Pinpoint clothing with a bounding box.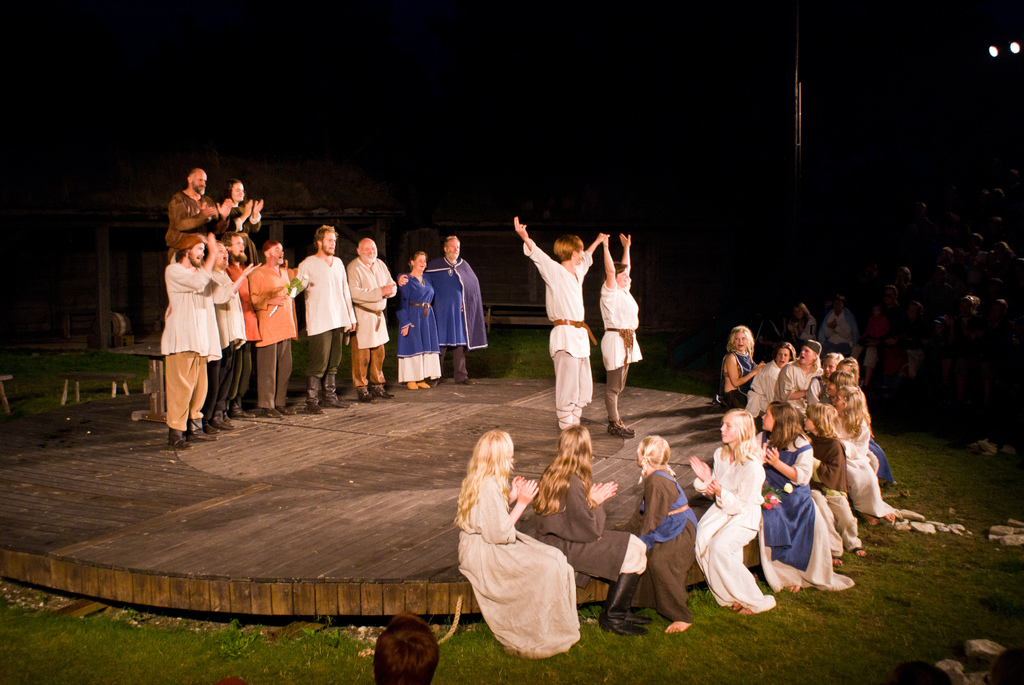
(522, 239, 597, 426).
